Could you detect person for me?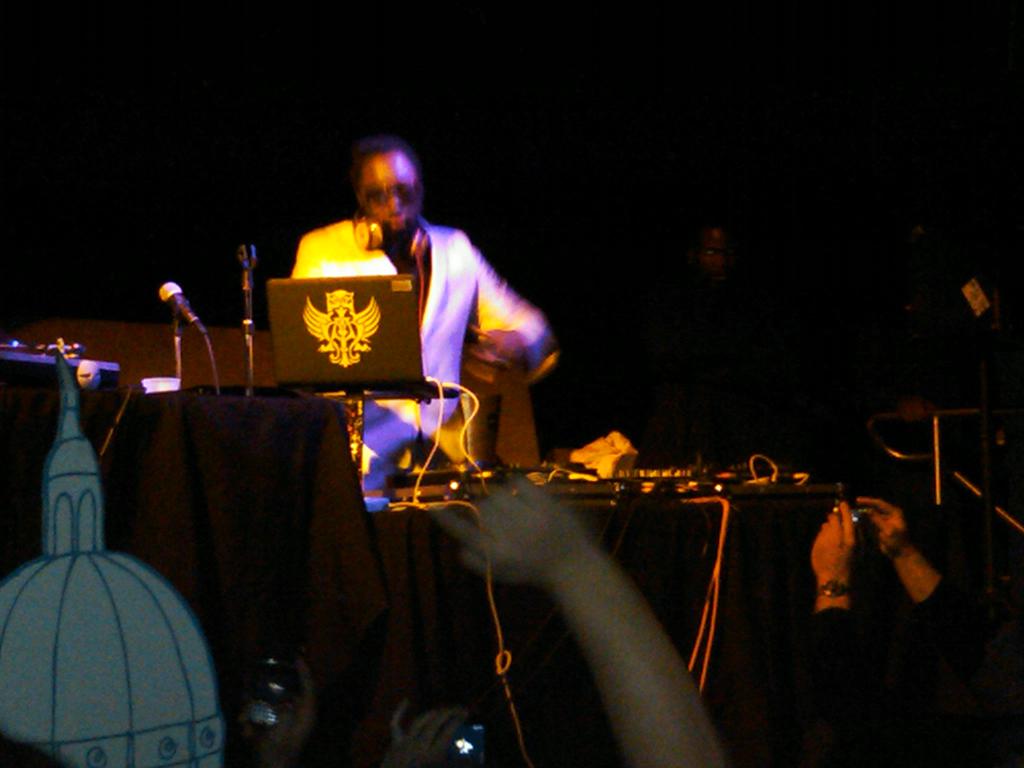
Detection result: {"x1": 0, "y1": 659, "x2": 314, "y2": 767}.
